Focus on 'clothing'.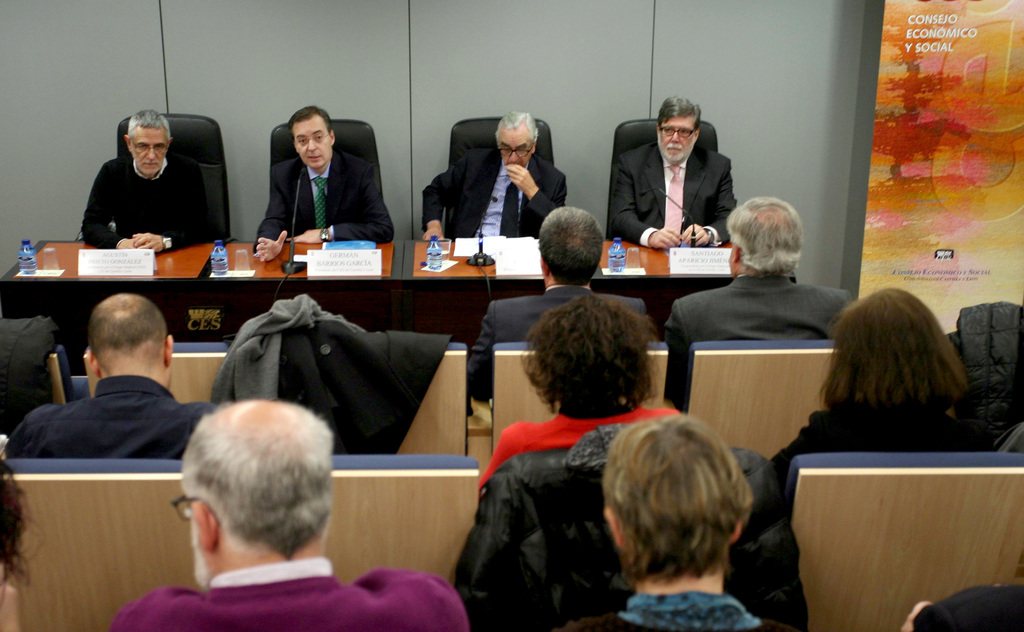
Focused at 476, 410, 680, 489.
